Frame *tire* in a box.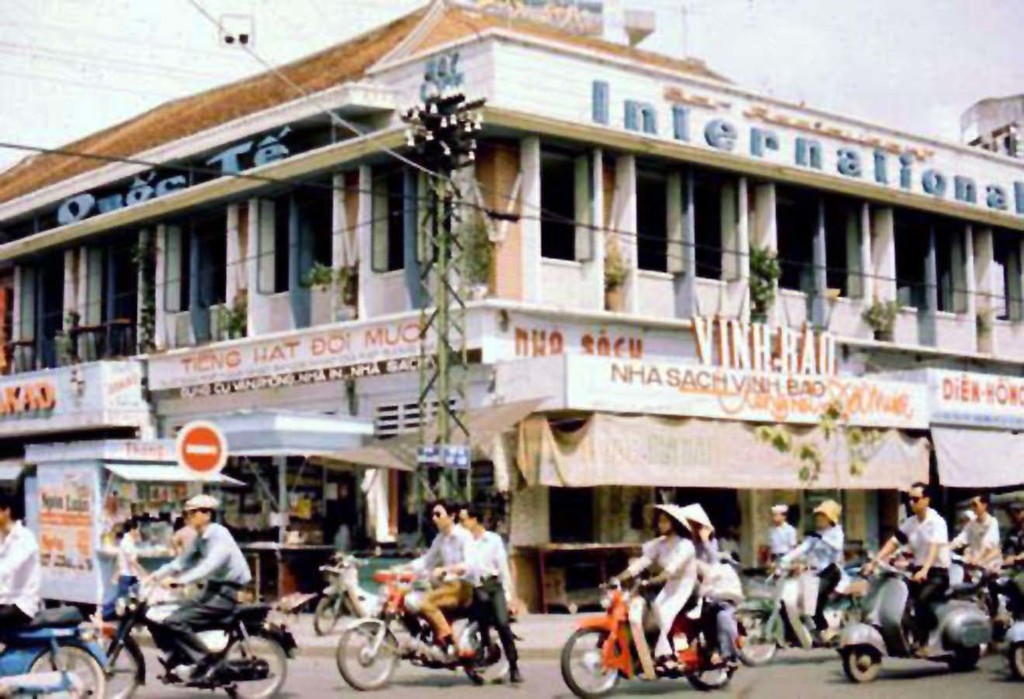
Rect(311, 597, 342, 634).
